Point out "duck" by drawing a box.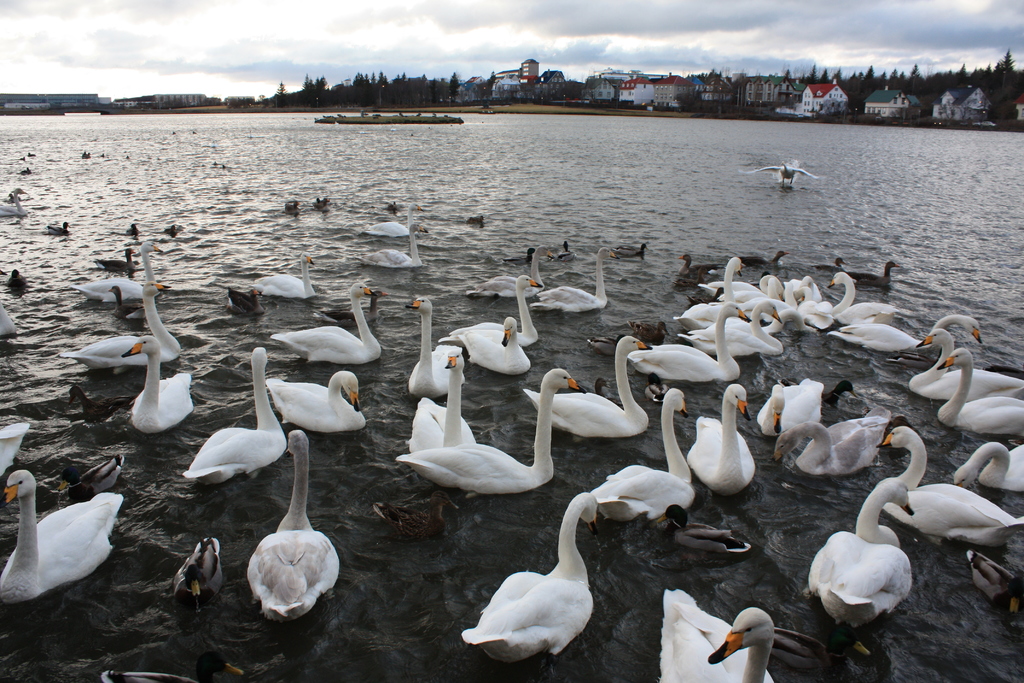
{"x1": 881, "y1": 420, "x2": 1023, "y2": 556}.
